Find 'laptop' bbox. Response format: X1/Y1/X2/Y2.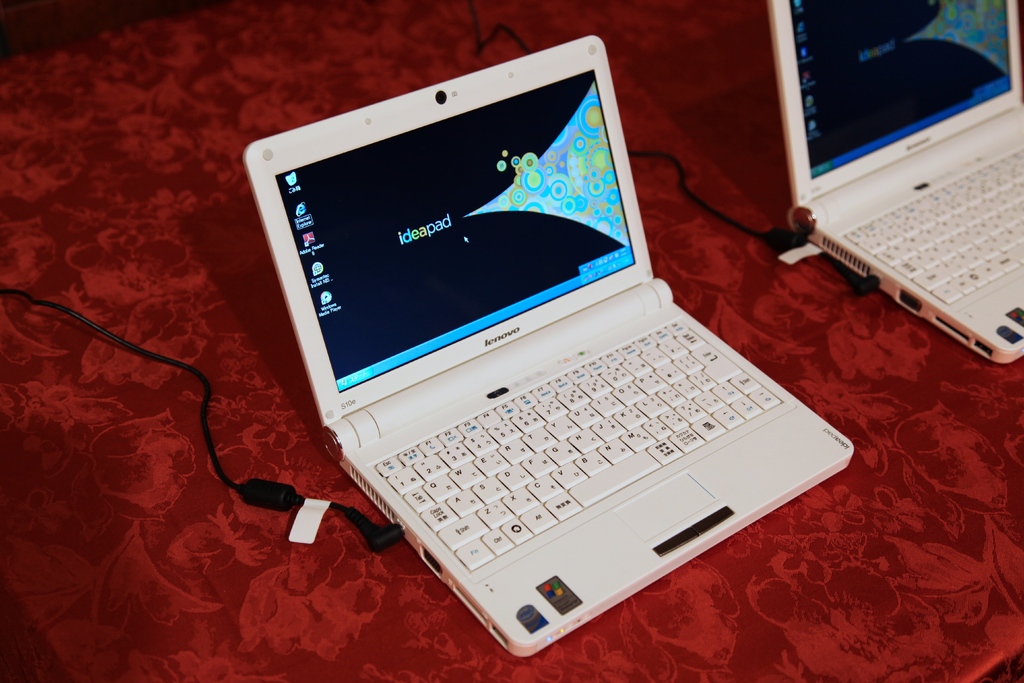
238/33/856/655.
